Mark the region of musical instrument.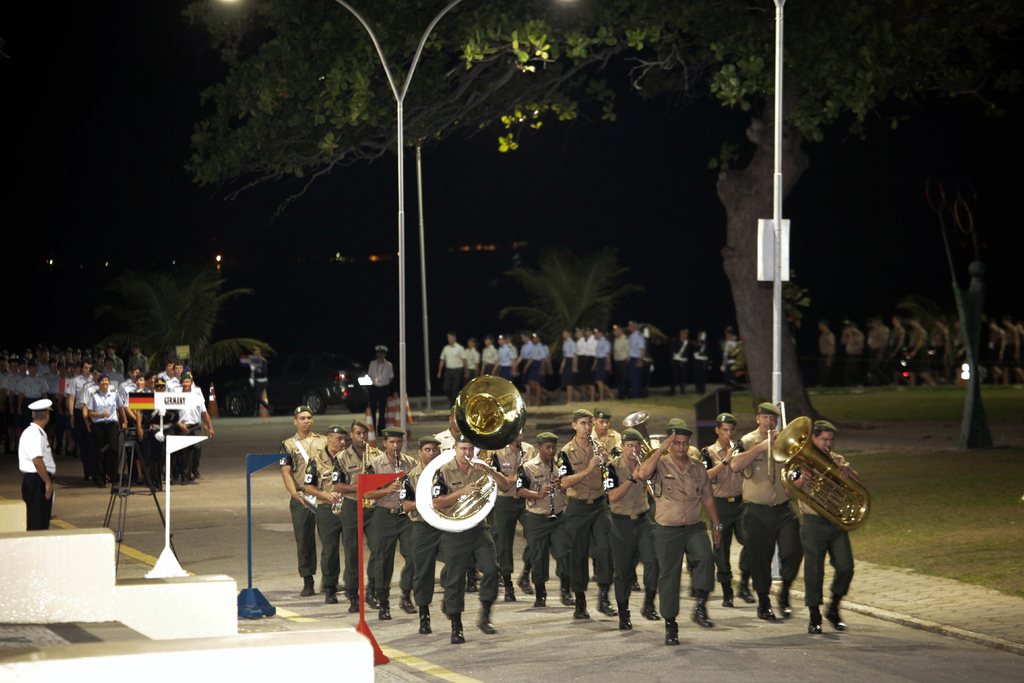
Region: {"x1": 549, "y1": 466, "x2": 560, "y2": 519}.
